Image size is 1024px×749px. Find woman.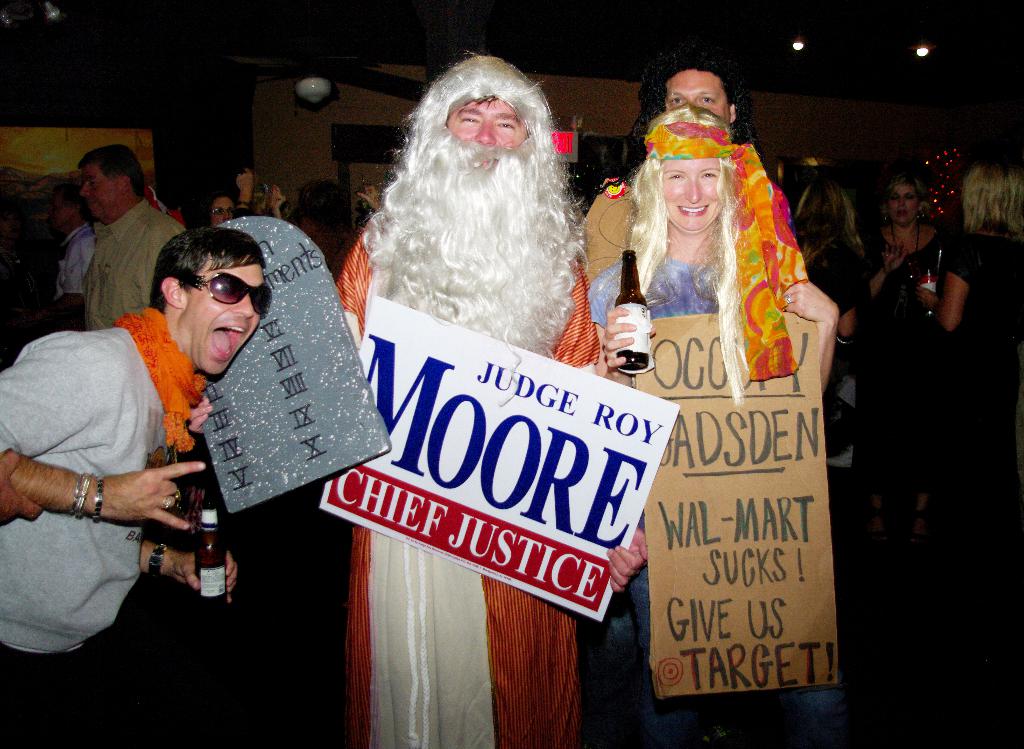
l=924, t=152, r=1023, b=582.
